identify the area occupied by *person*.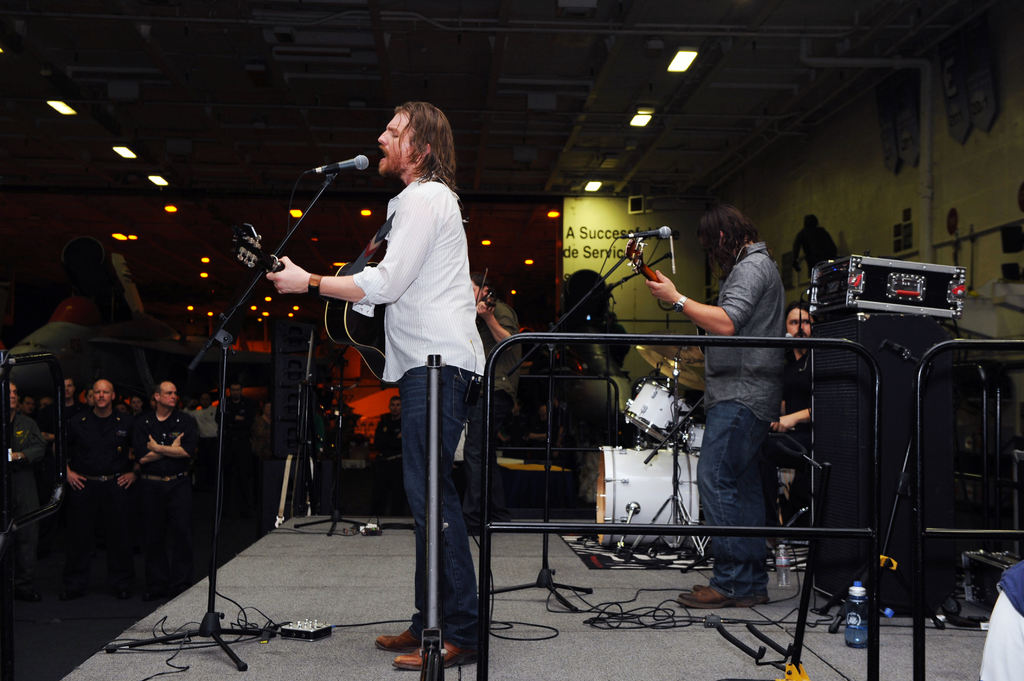
Area: detection(771, 303, 810, 432).
